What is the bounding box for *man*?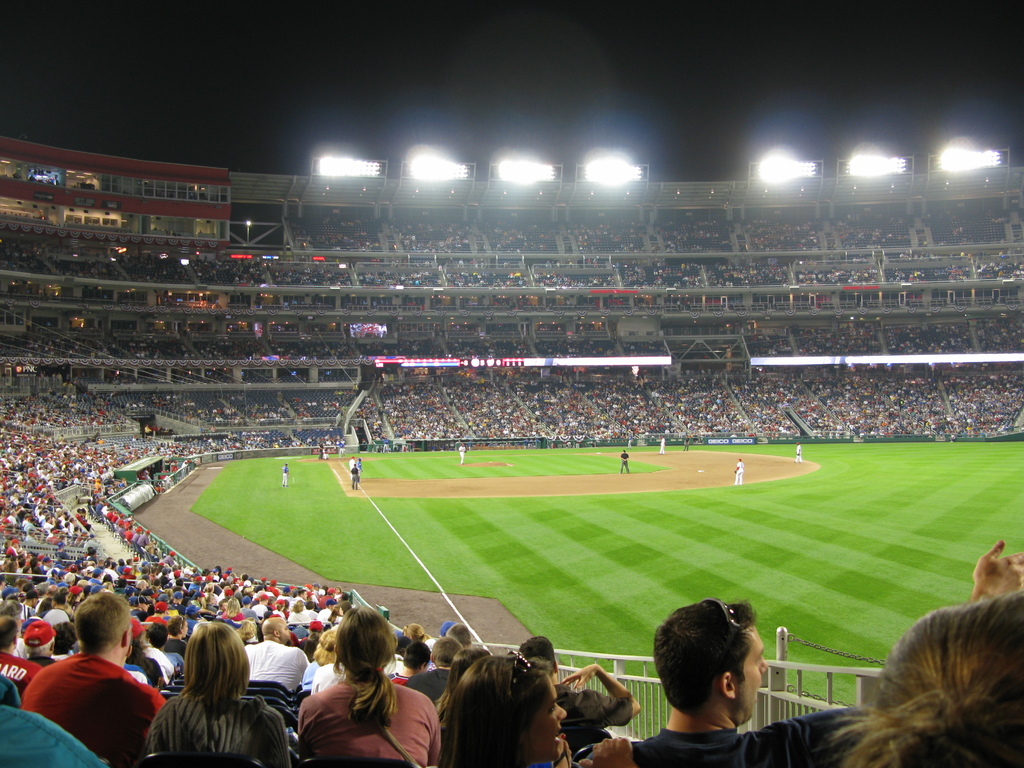
box(620, 450, 631, 472).
